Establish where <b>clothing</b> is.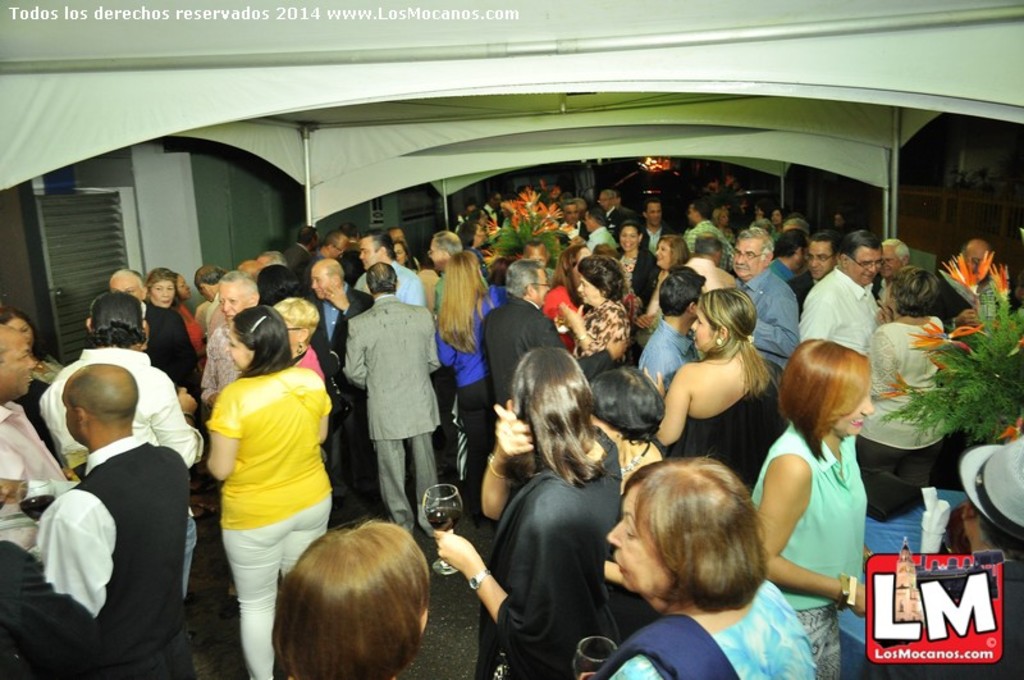
Established at <region>37, 343, 214, 598</region>.
